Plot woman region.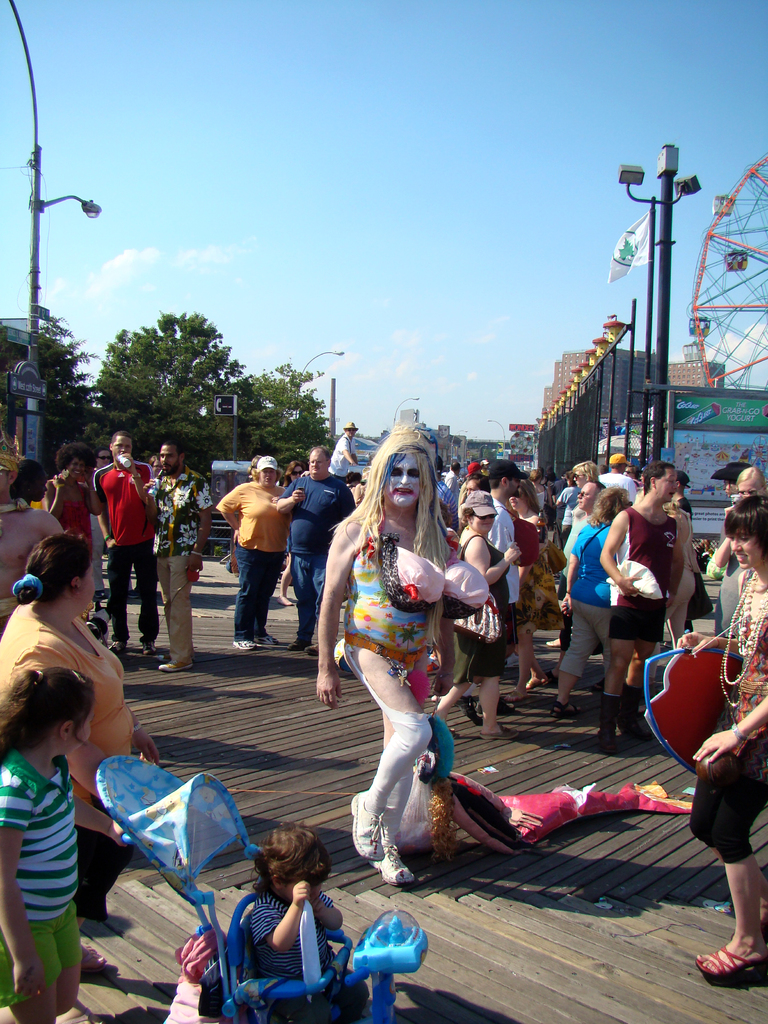
Plotted at [left=317, top=434, right=500, bottom=886].
